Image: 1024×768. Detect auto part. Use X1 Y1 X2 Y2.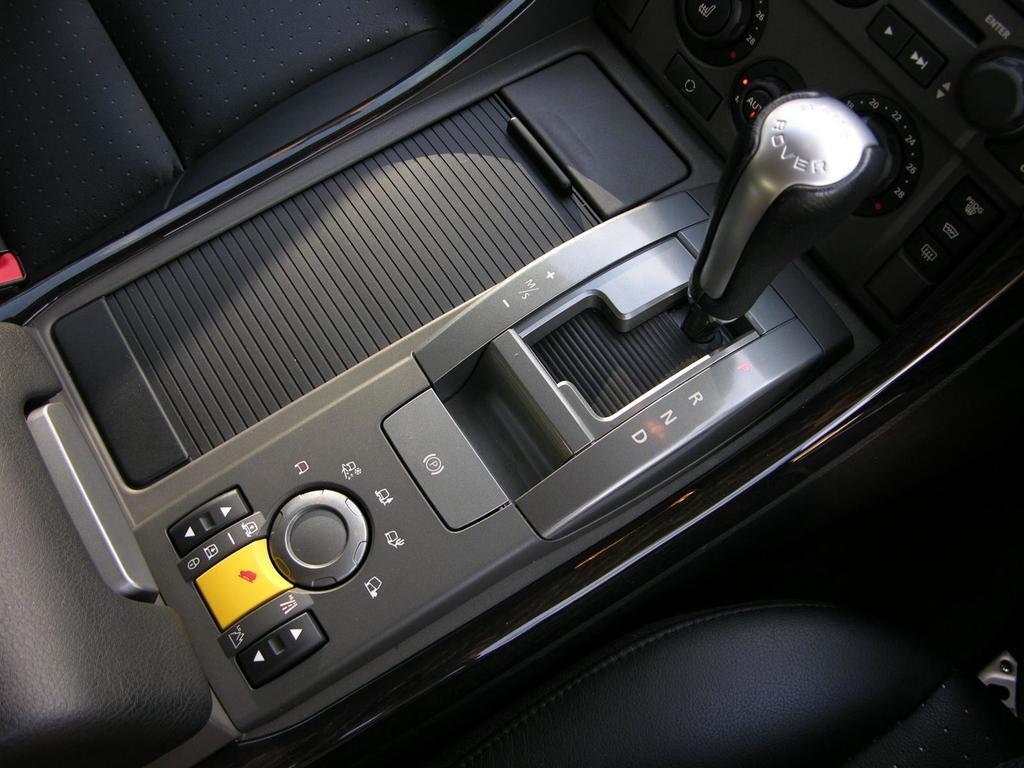
630 45 942 316.
